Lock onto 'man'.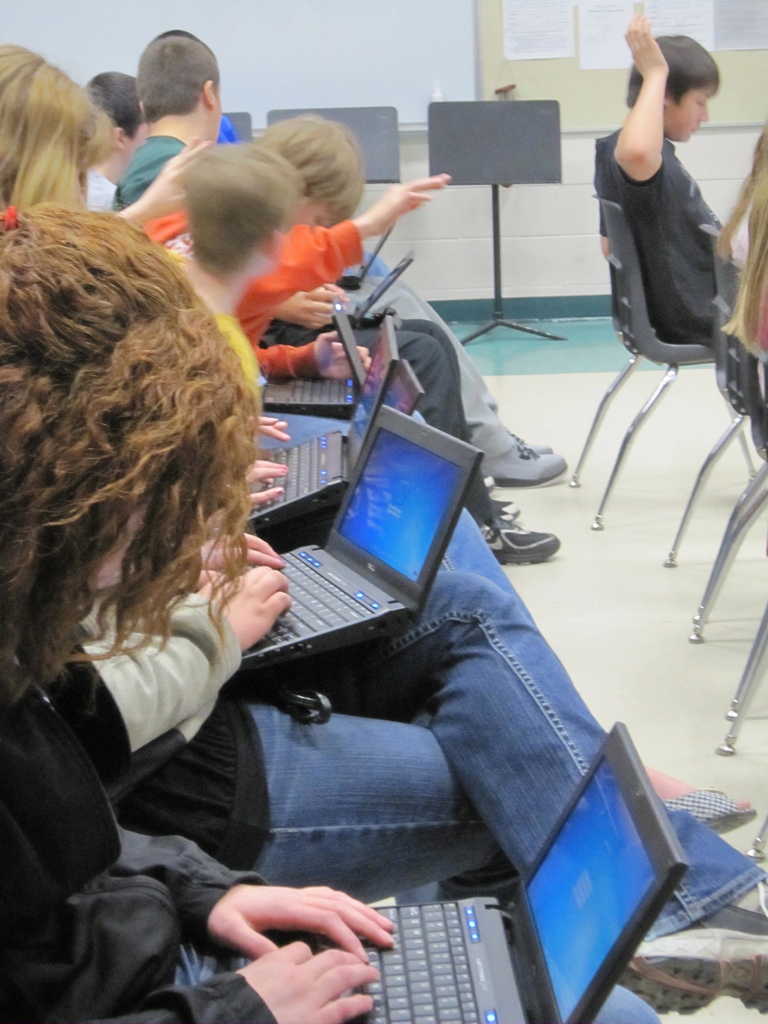
Locked: detection(565, 3, 739, 450).
